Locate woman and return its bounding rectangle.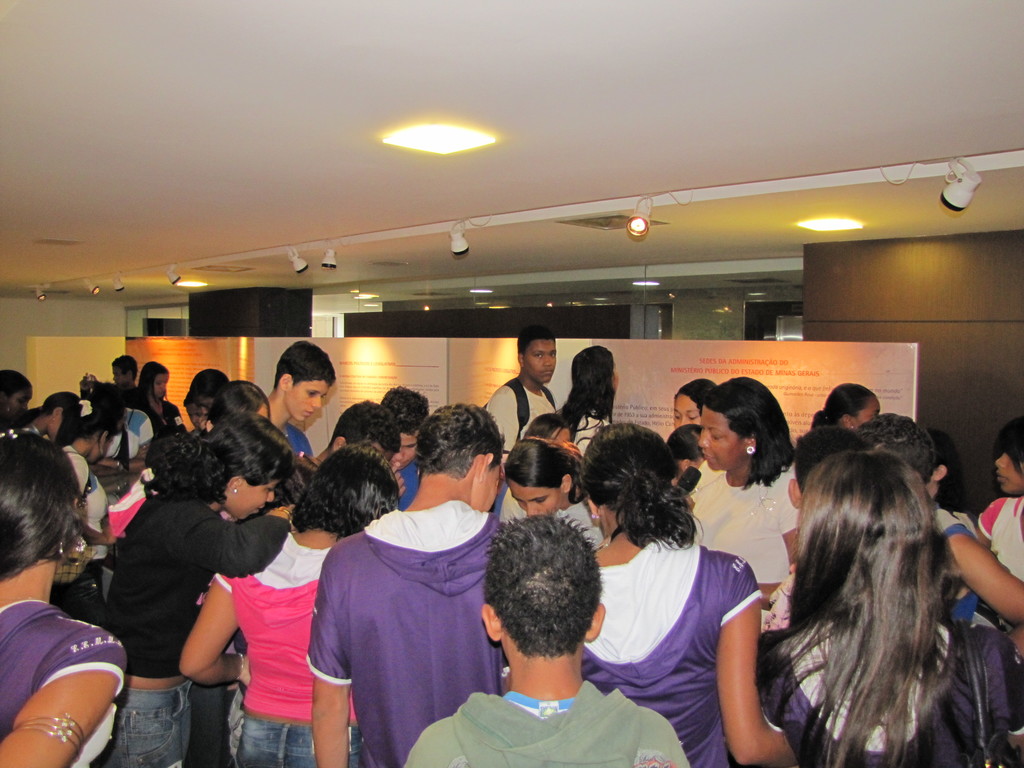
<box>814,378,881,431</box>.
